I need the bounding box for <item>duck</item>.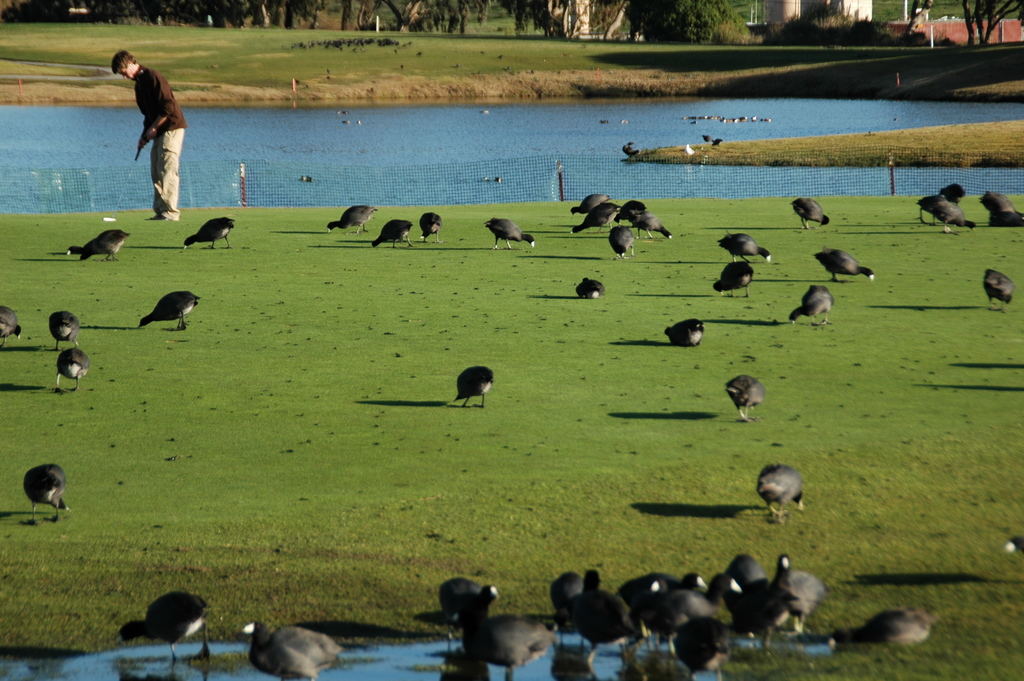
Here it is: left=182, top=217, right=230, bottom=247.
